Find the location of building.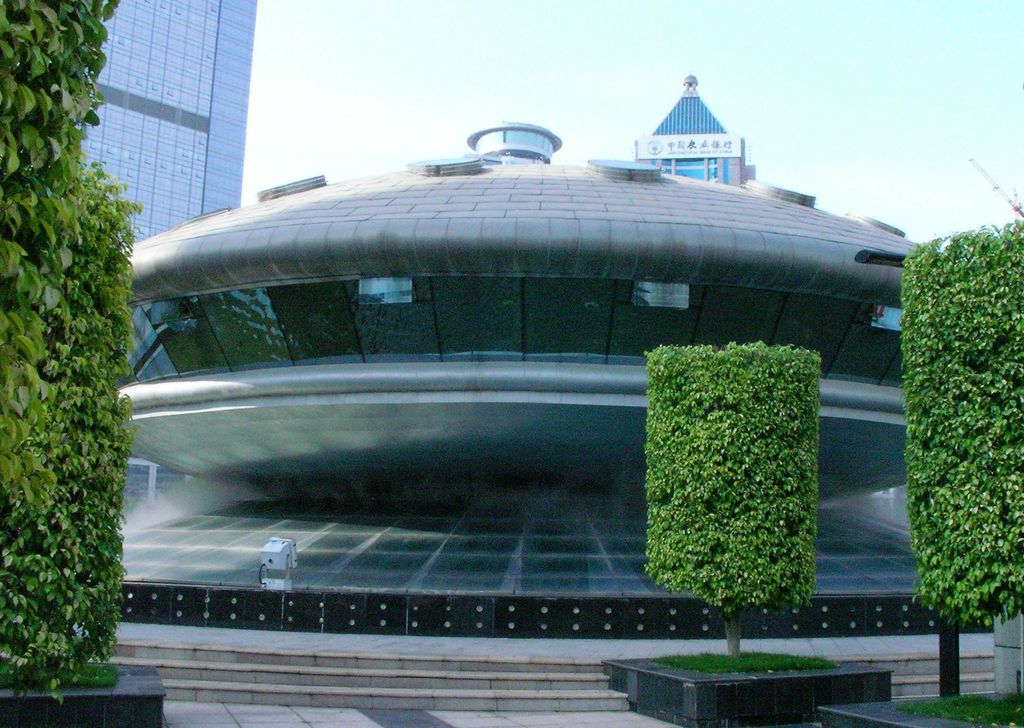
Location: [630,74,753,182].
